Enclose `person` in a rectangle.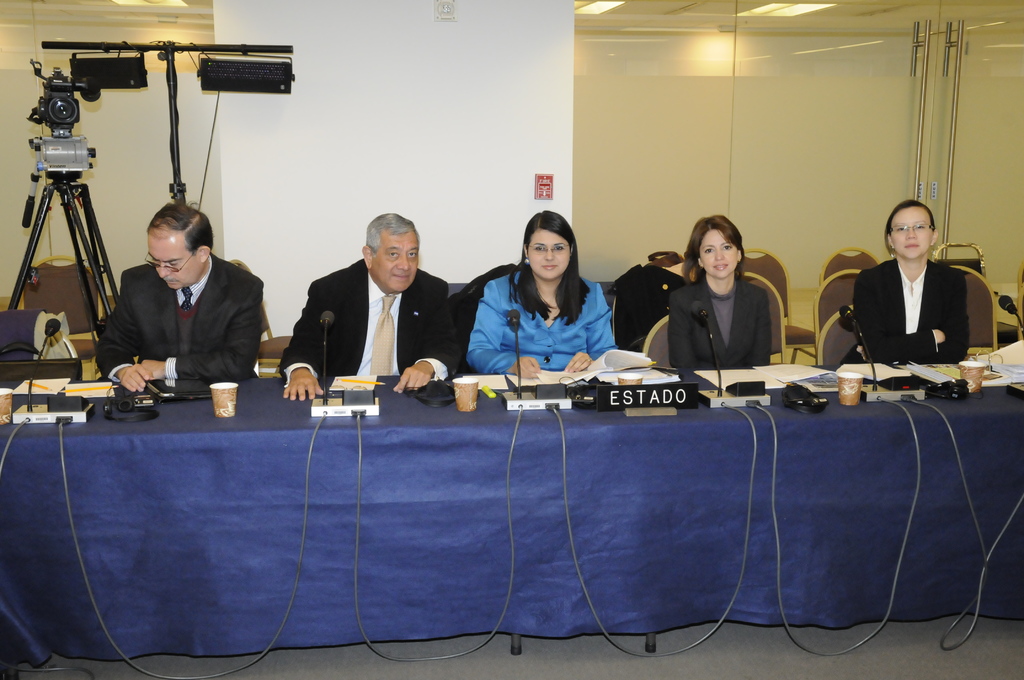
crop(670, 211, 772, 371).
